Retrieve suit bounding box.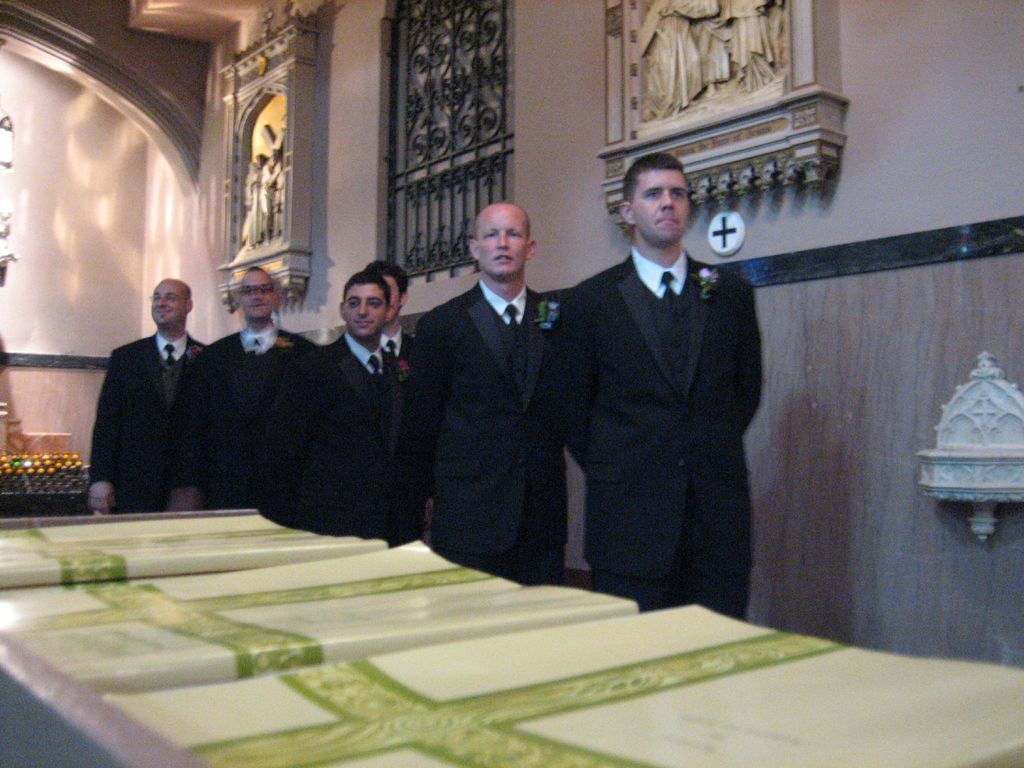
Bounding box: 552:239:768:620.
